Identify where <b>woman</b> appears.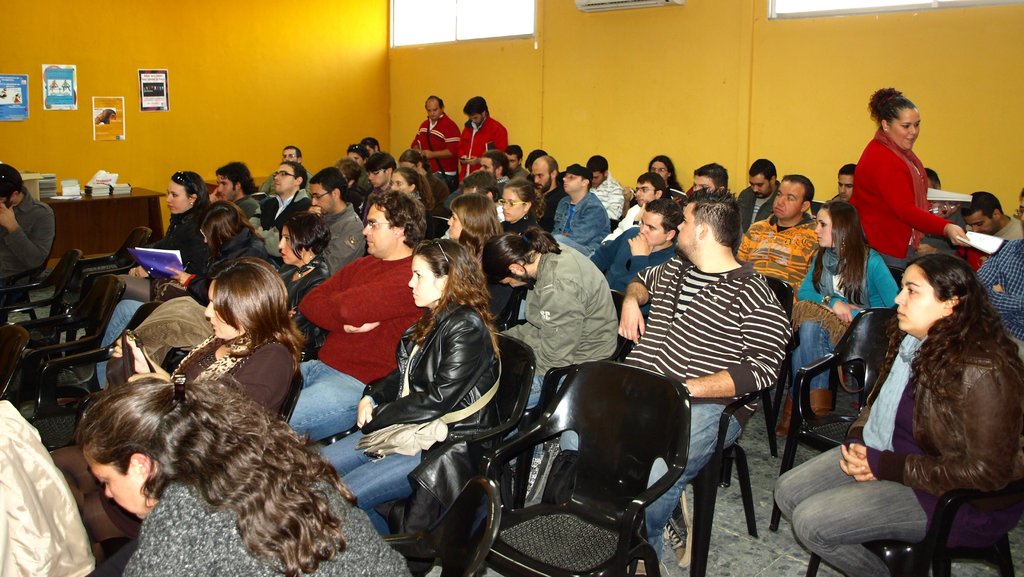
Appears at 773,256,1023,576.
